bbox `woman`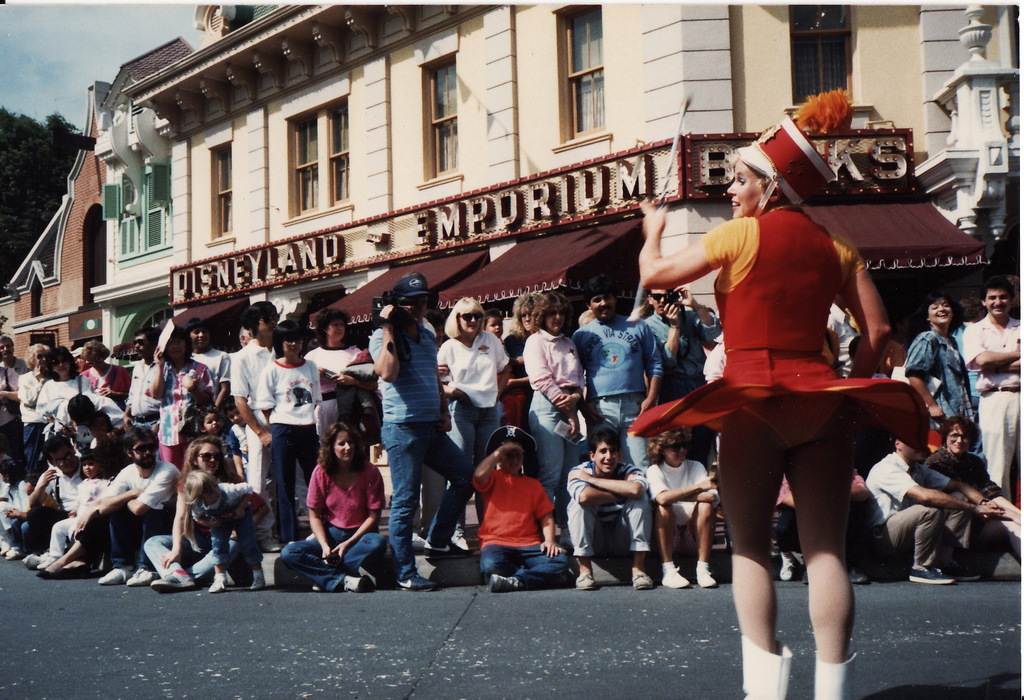
<bbox>503, 291, 543, 432</bbox>
